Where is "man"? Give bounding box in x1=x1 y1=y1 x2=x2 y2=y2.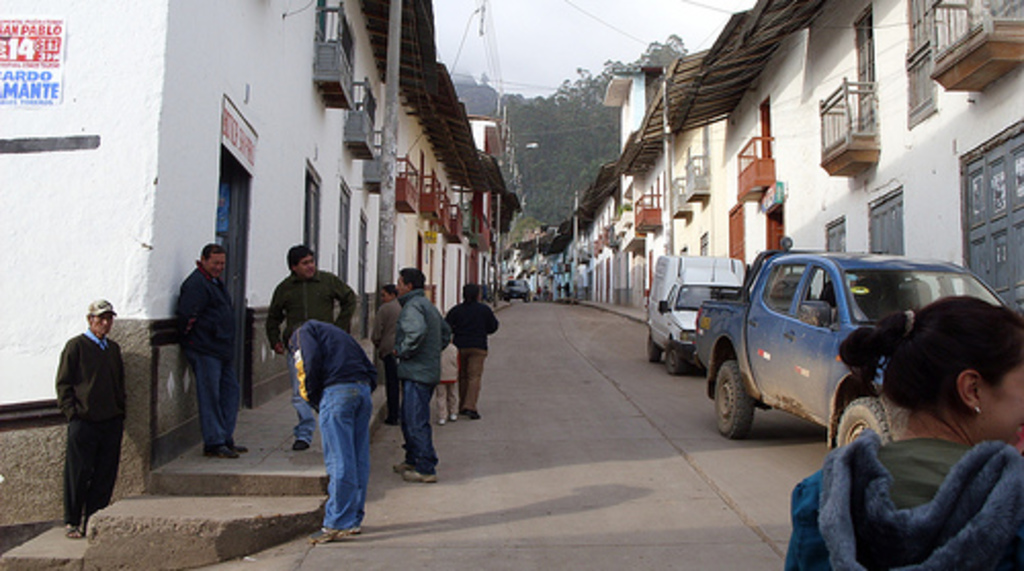
x1=264 y1=241 x2=362 y2=452.
